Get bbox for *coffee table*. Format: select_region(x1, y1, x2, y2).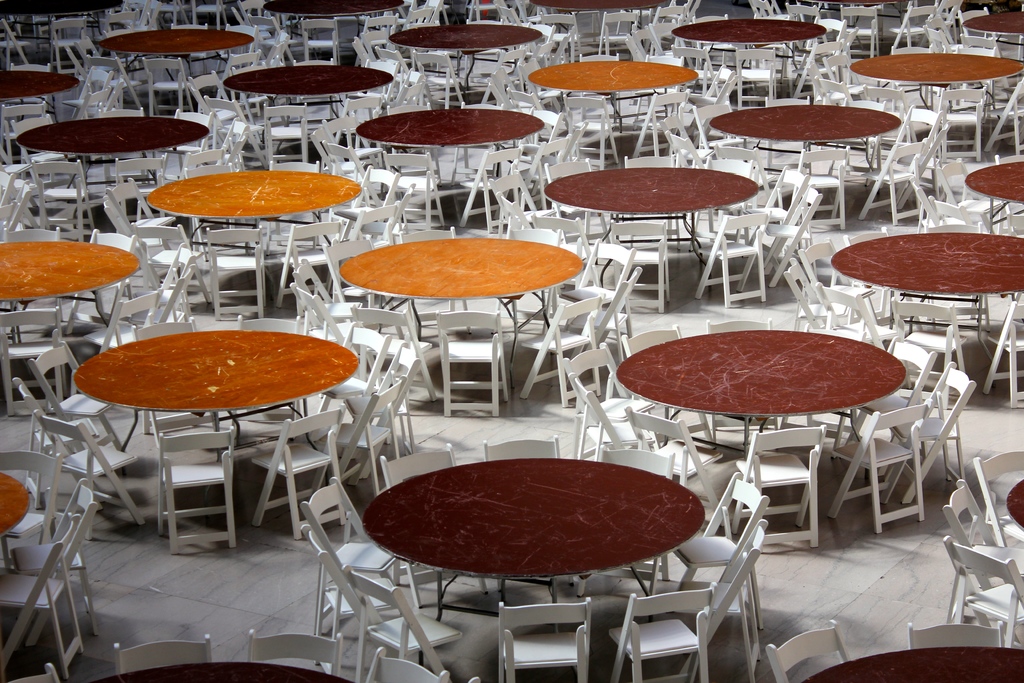
select_region(0, 472, 30, 537).
